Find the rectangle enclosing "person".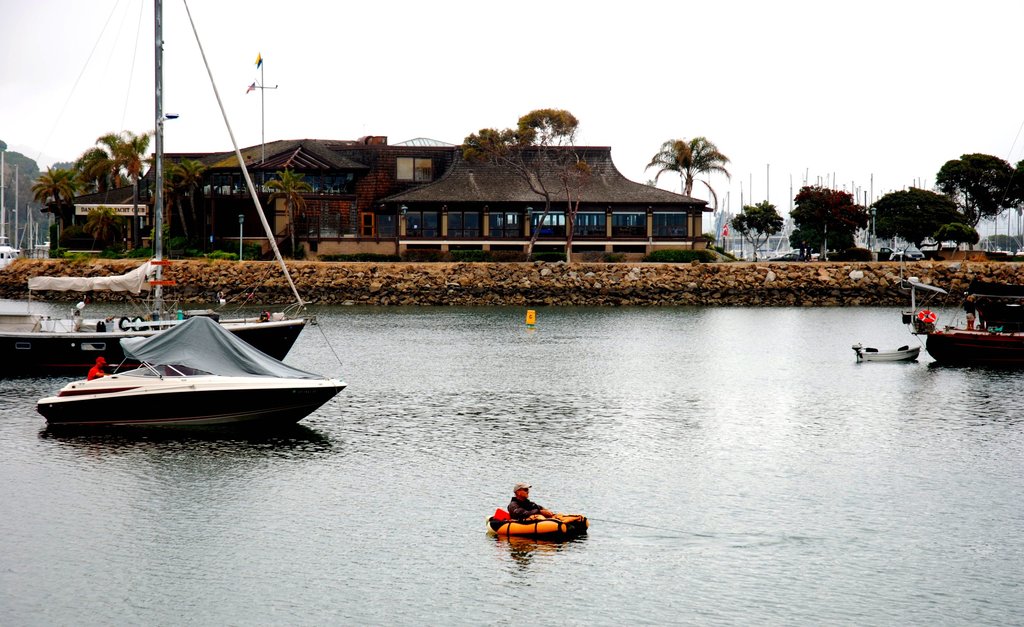
90 360 111 380.
